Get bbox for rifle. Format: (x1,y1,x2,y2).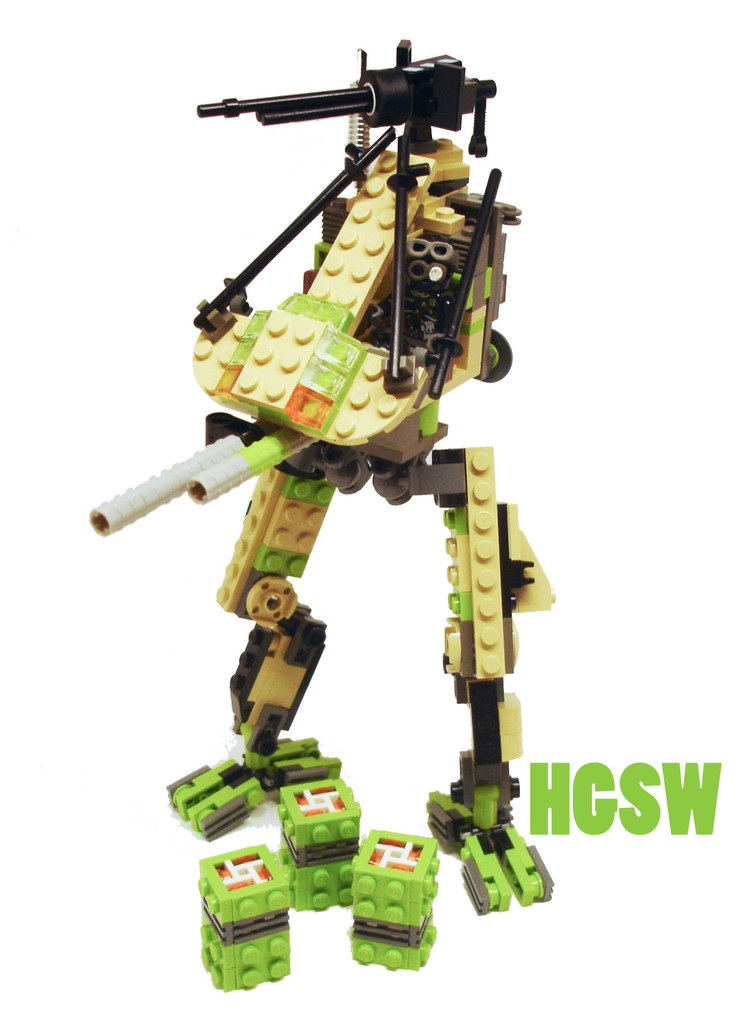
(204,47,475,170).
